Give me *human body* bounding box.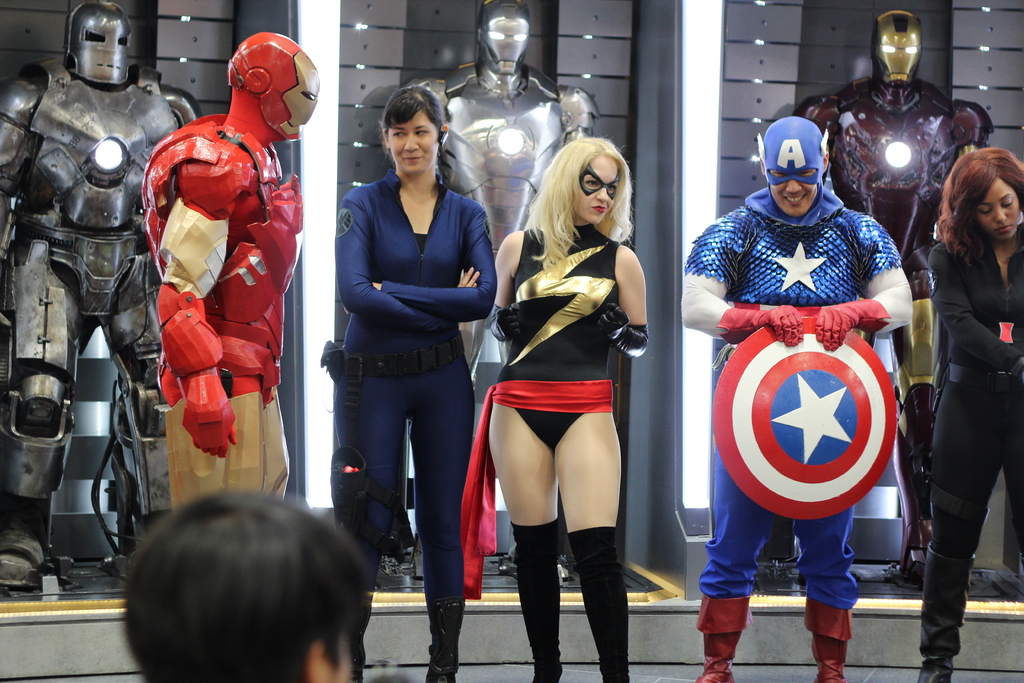
[left=114, top=488, right=373, bottom=682].
